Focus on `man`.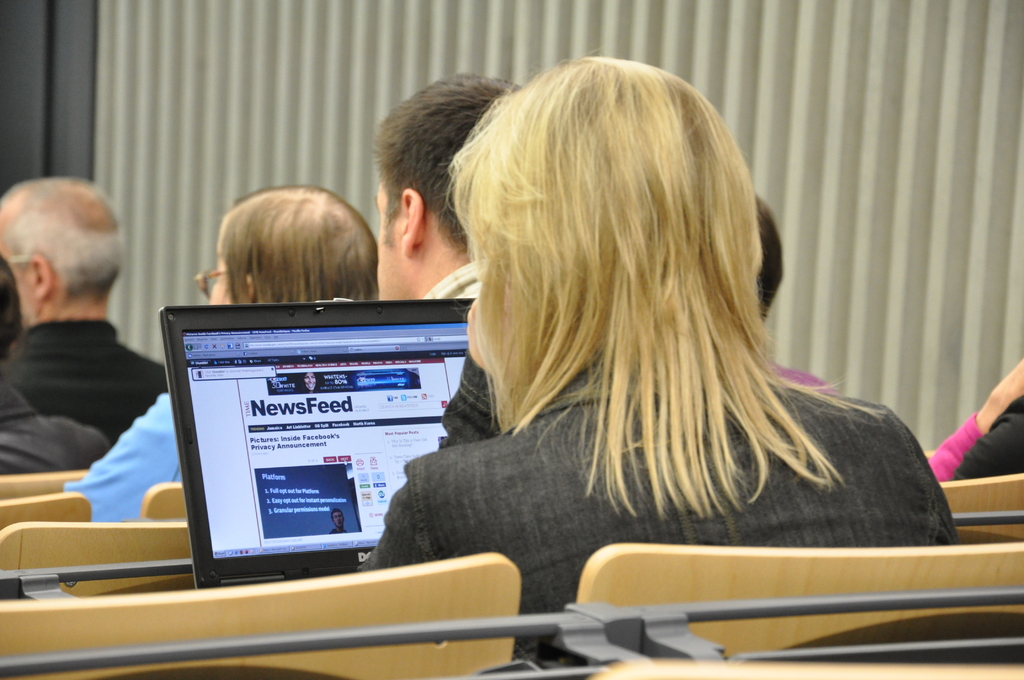
Focused at select_region(0, 174, 169, 447).
